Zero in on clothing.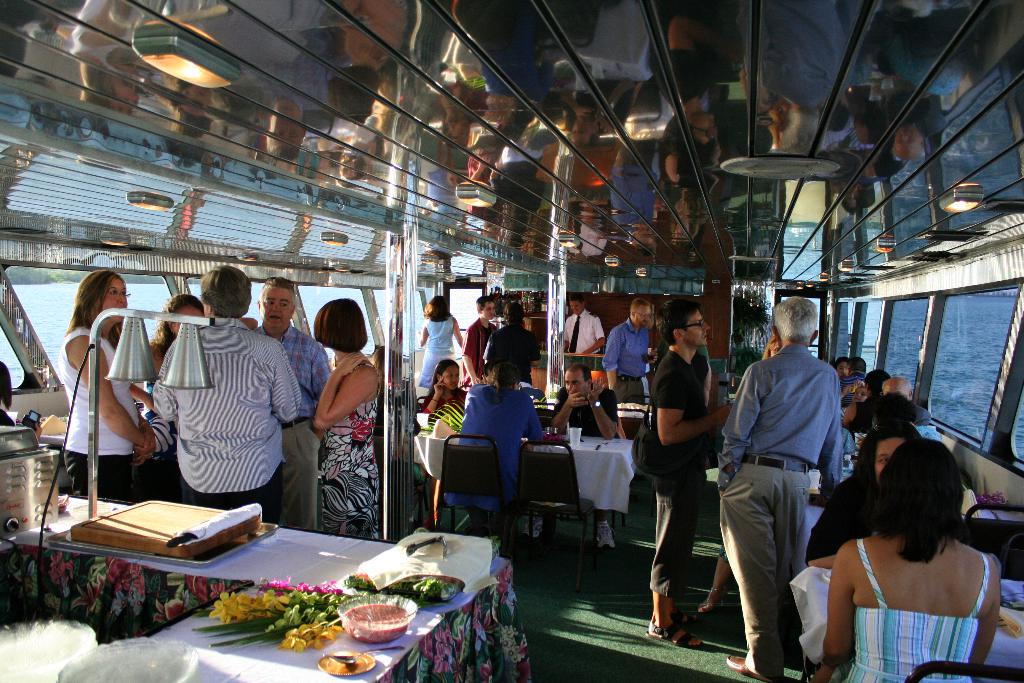
Zeroed in: x1=806 y1=463 x2=963 y2=573.
